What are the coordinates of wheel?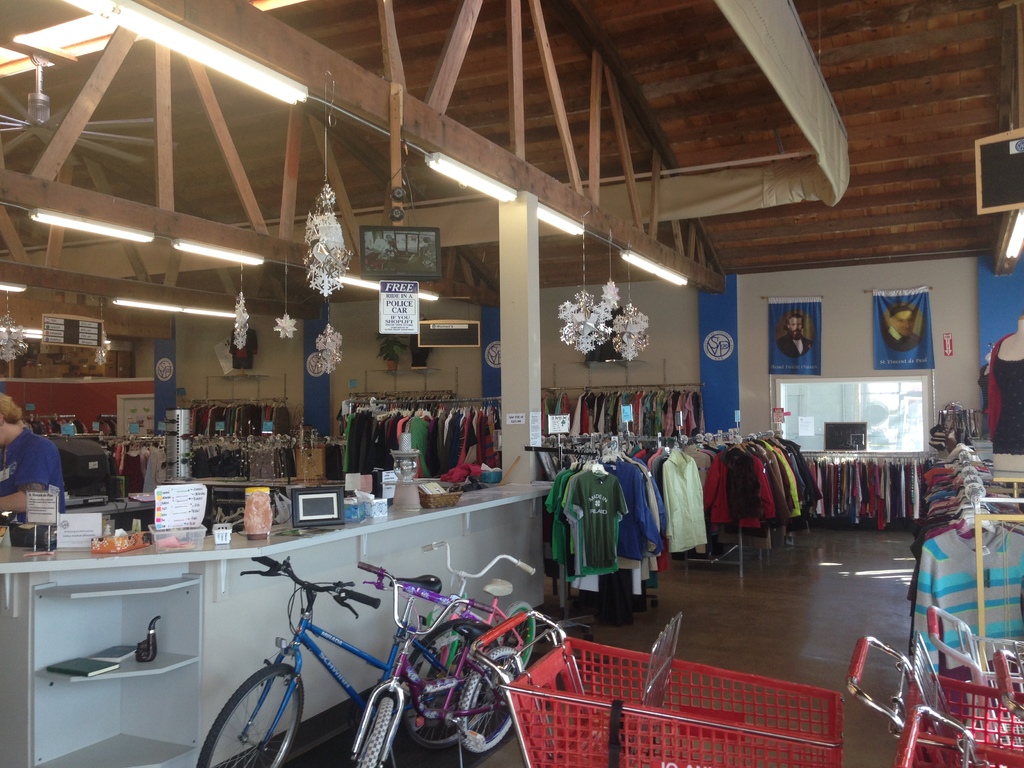
396,618,495,749.
